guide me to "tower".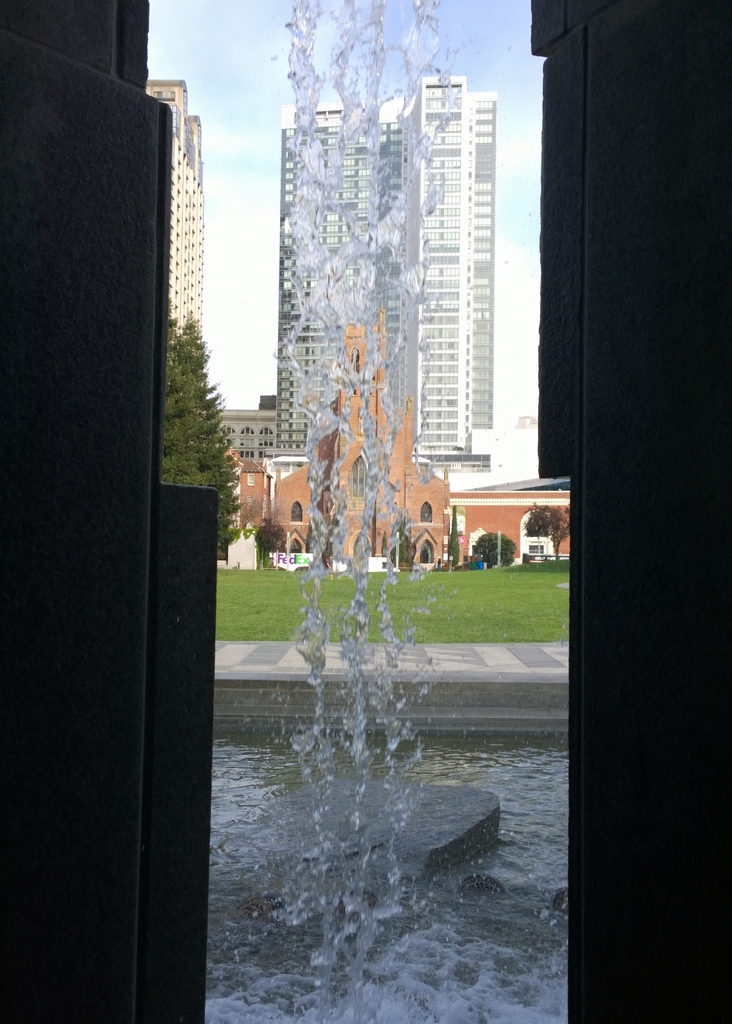
Guidance: [137,75,203,372].
